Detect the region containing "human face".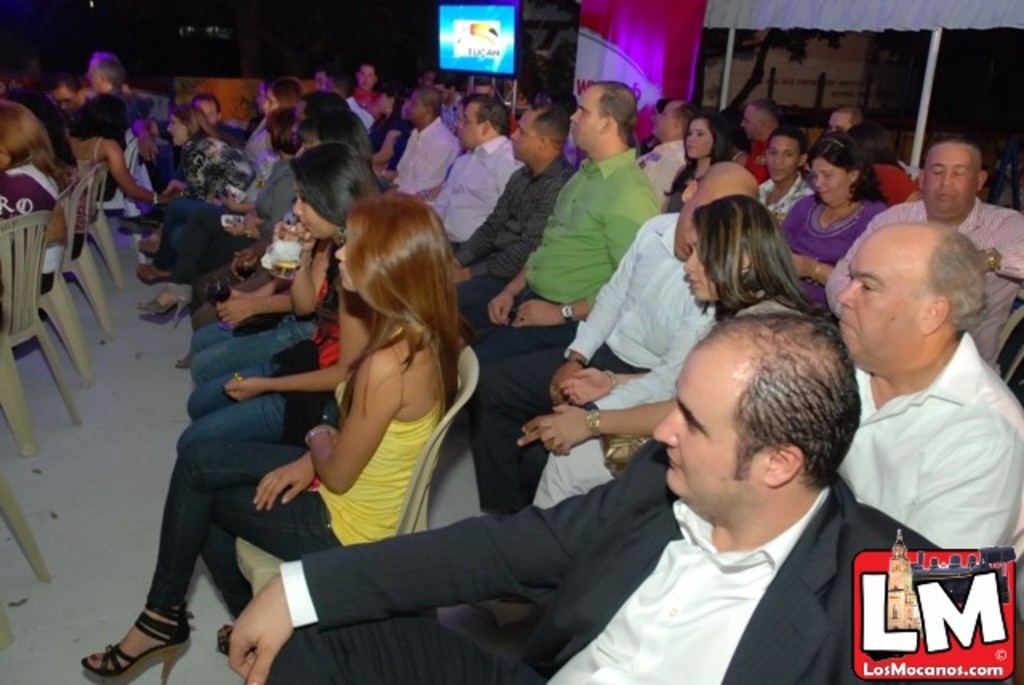
[left=286, top=173, right=338, bottom=234].
